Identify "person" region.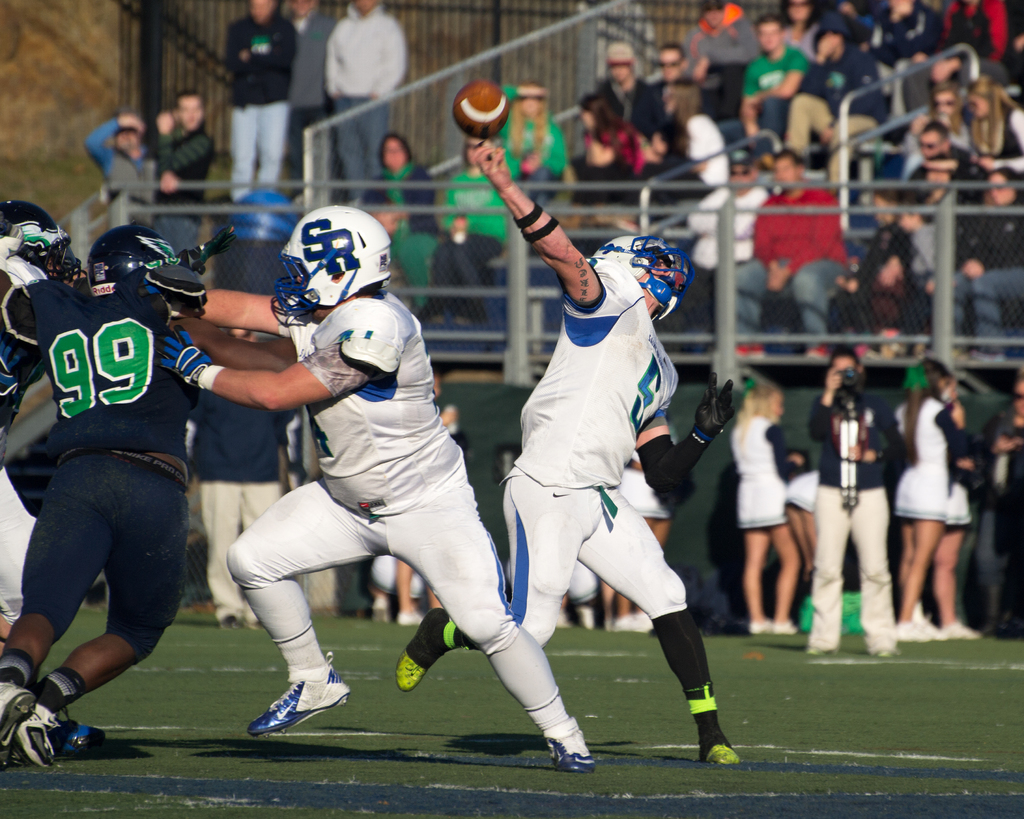
Region: l=224, t=0, r=300, b=196.
